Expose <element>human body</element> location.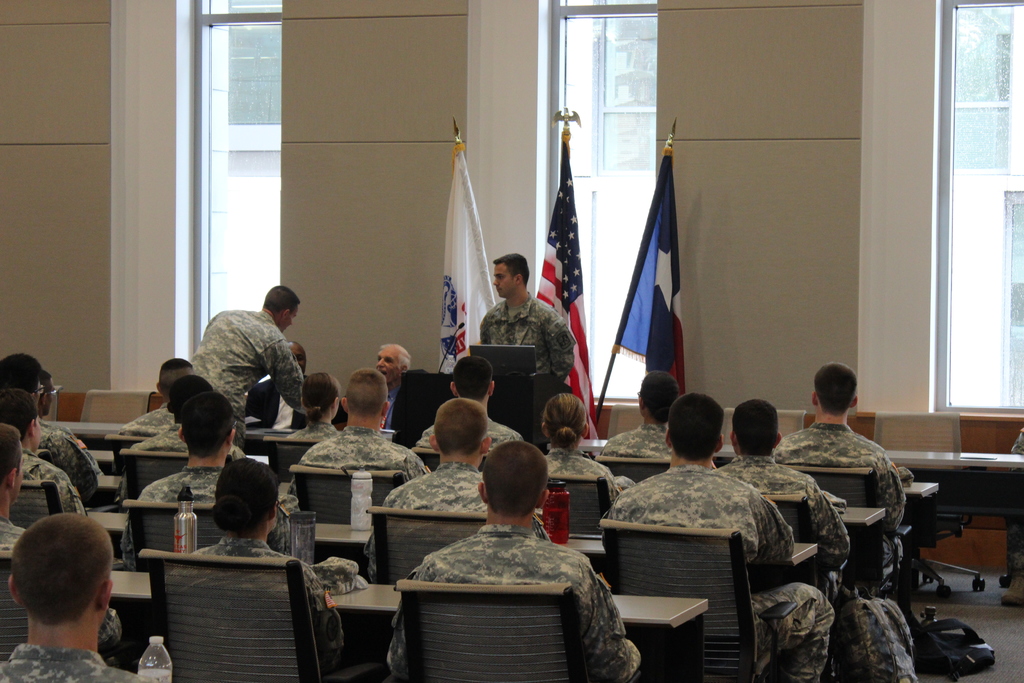
Exposed at bbox=(247, 378, 308, 433).
